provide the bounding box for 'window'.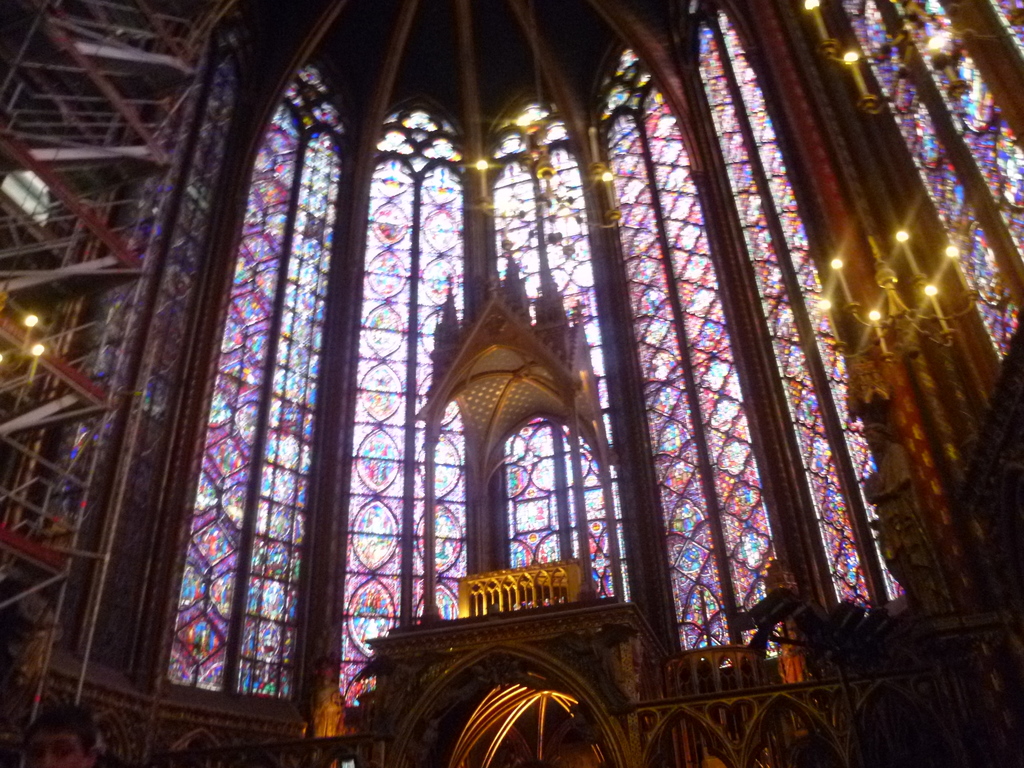
rect(861, 0, 1023, 352).
